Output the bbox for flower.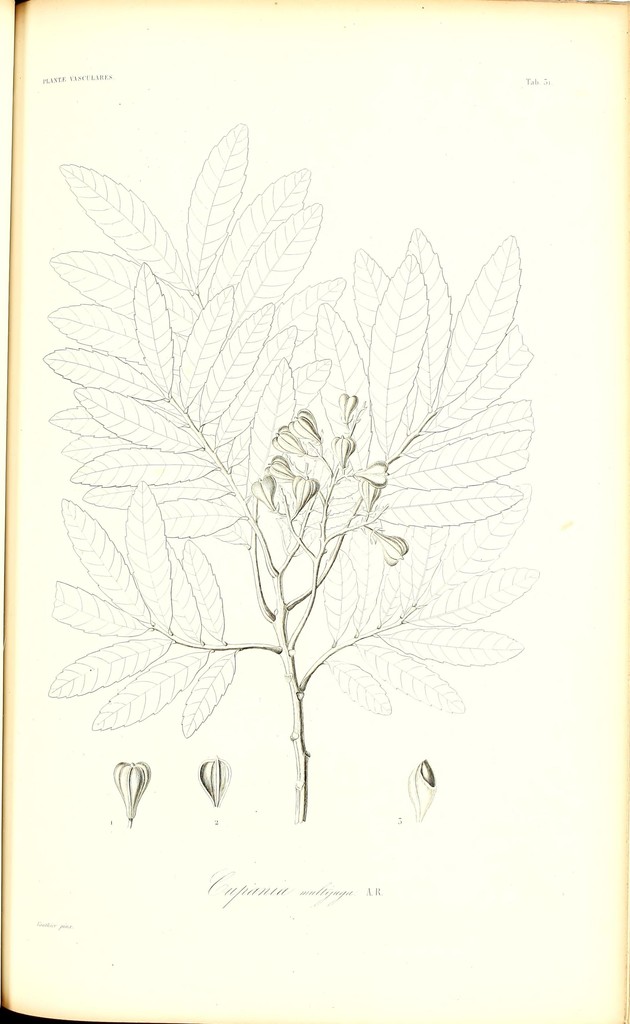
crop(197, 758, 232, 808).
